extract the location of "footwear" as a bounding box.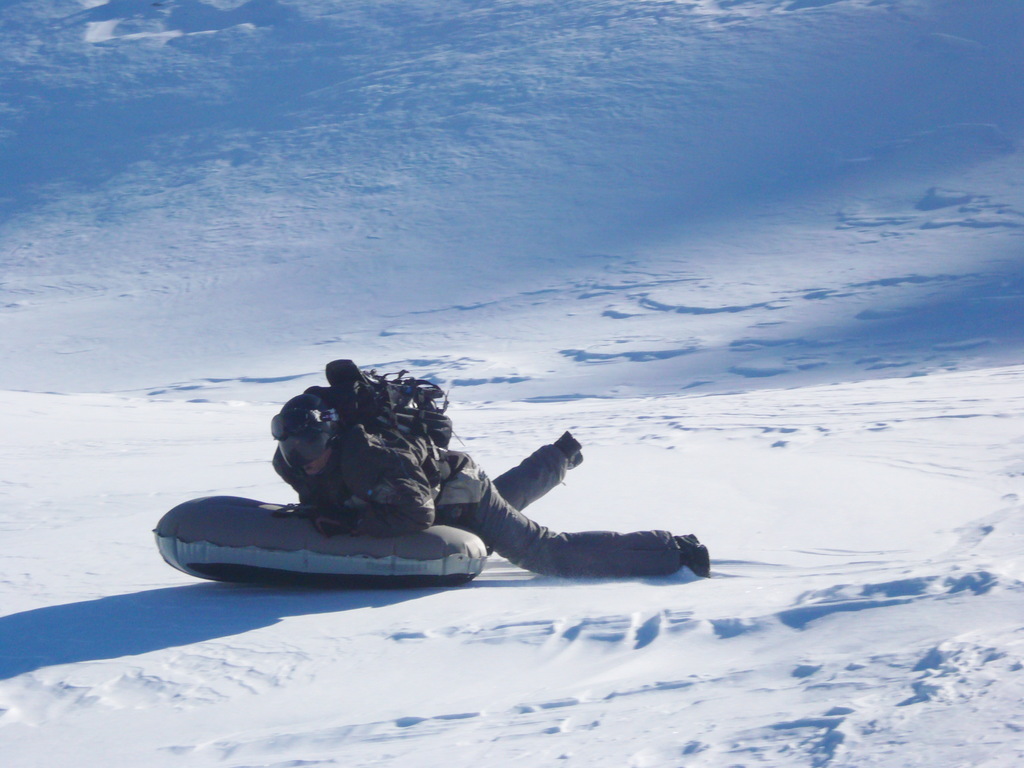
669/529/710/575.
